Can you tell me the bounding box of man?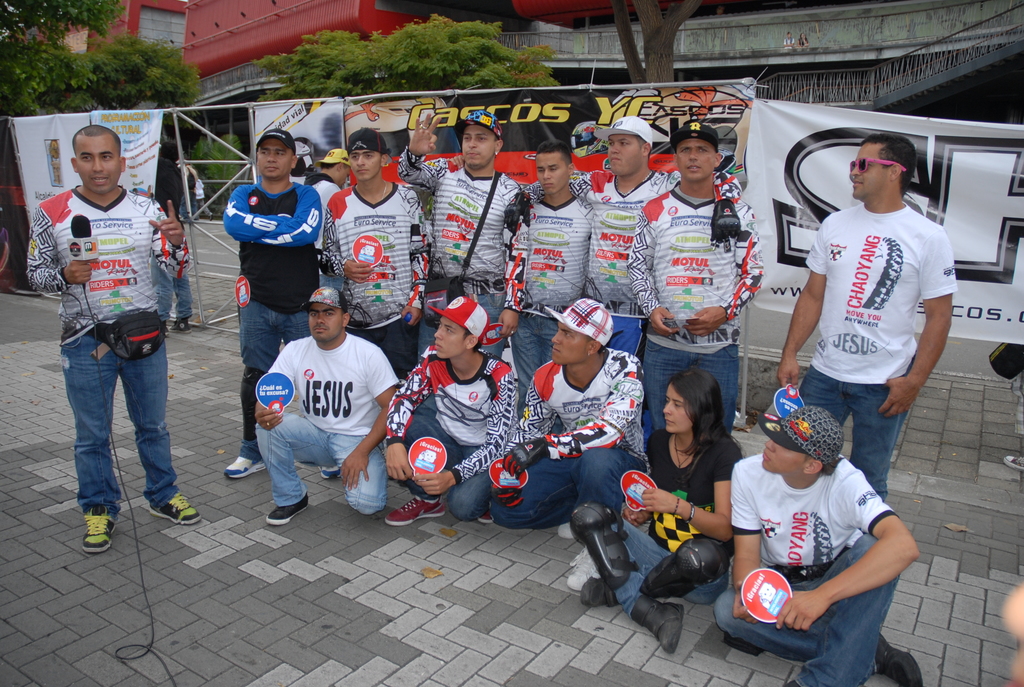
x1=513 y1=145 x2=588 y2=429.
